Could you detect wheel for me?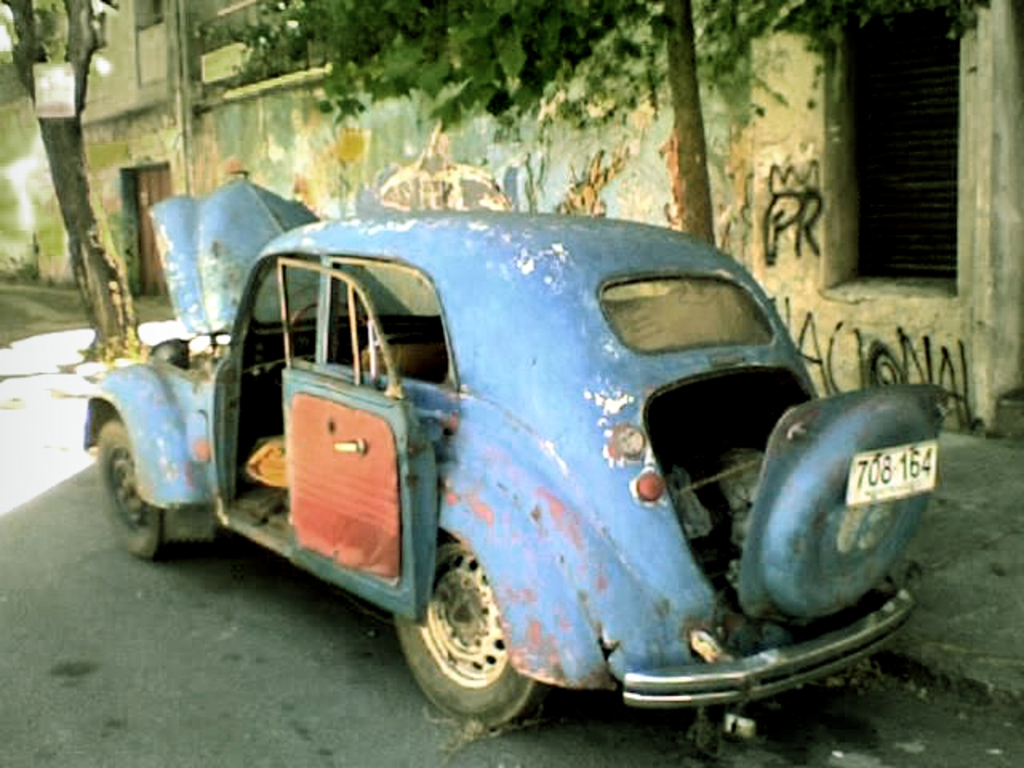
Detection result: Rect(410, 542, 533, 731).
